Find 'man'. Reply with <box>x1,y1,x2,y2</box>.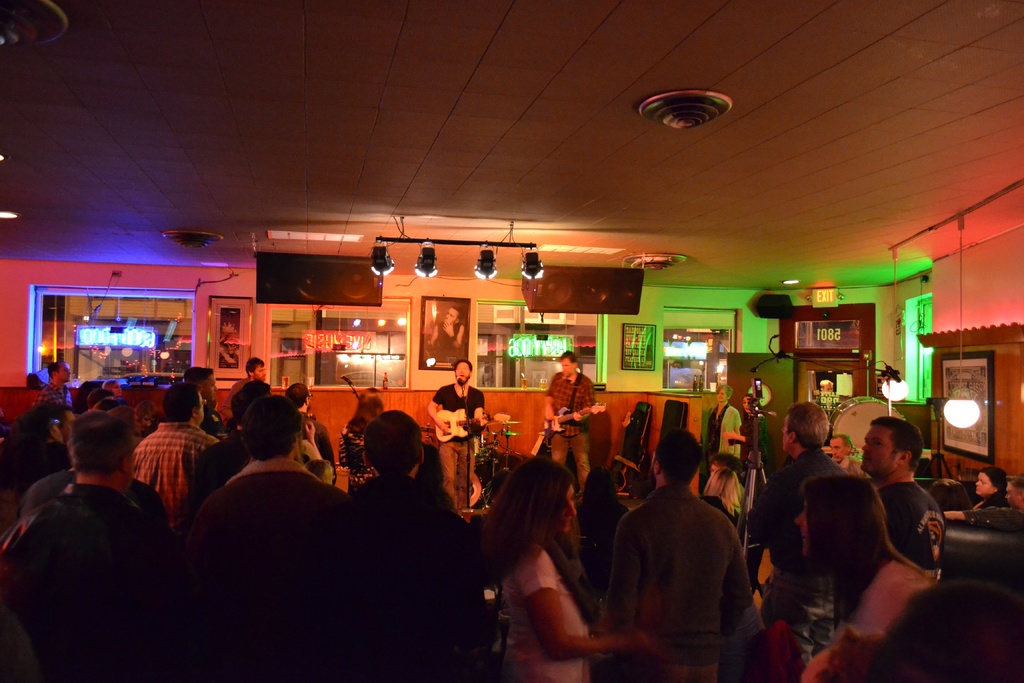
<box>244,356,268,380</box>.
